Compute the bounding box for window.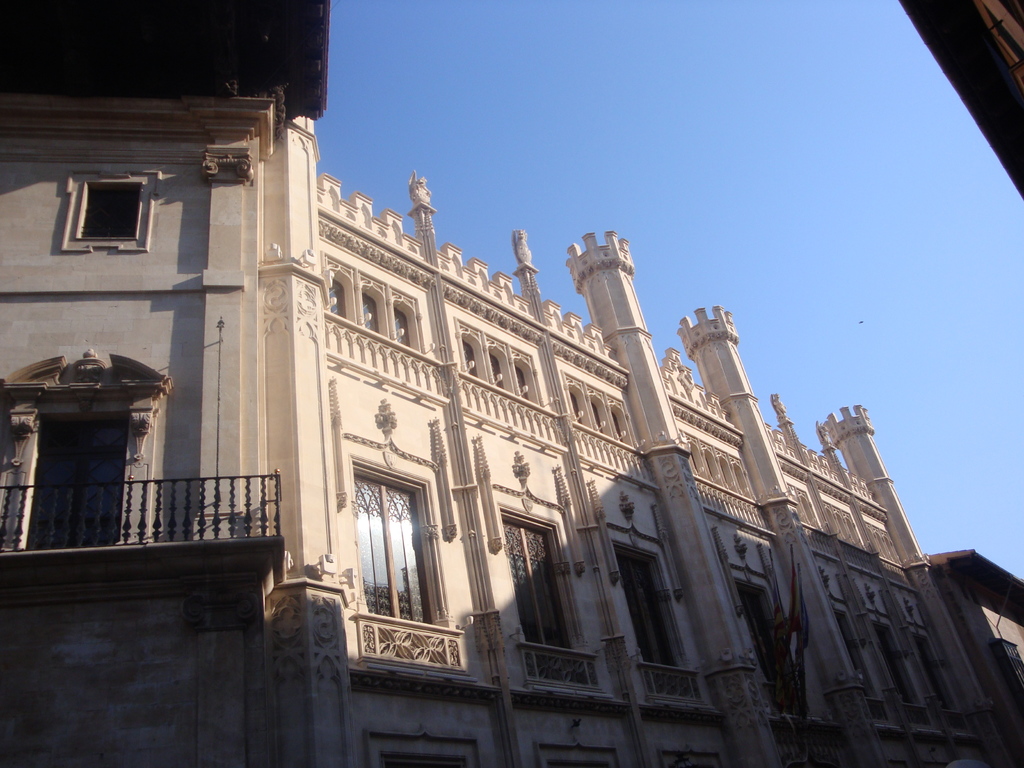
rect(490, 511, 603, 682).
